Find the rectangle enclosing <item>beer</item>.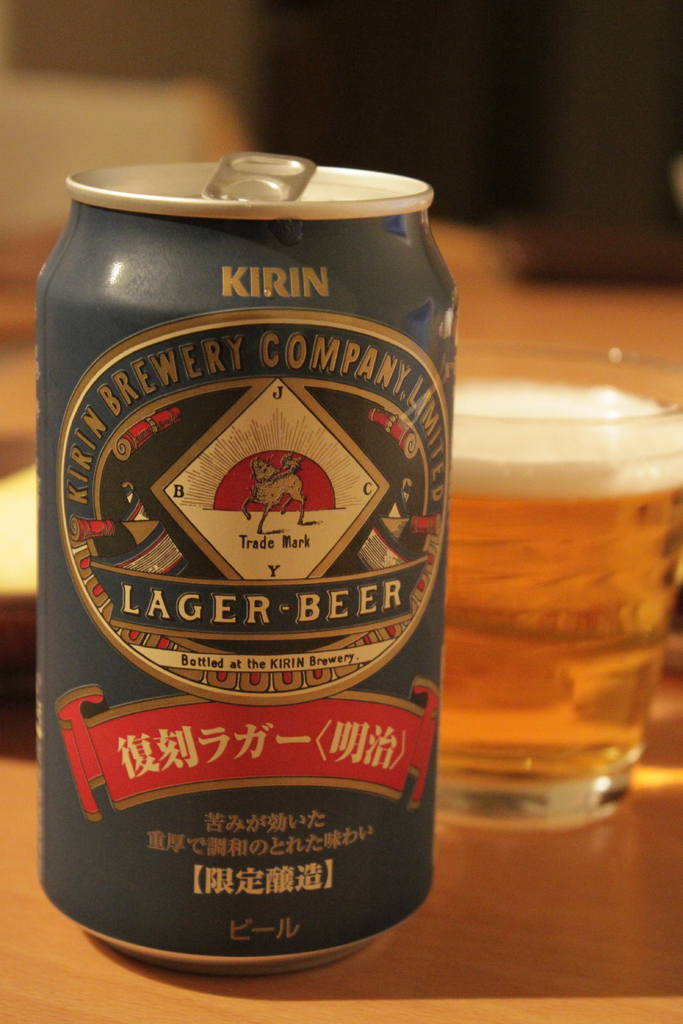
34:143:461:982.
